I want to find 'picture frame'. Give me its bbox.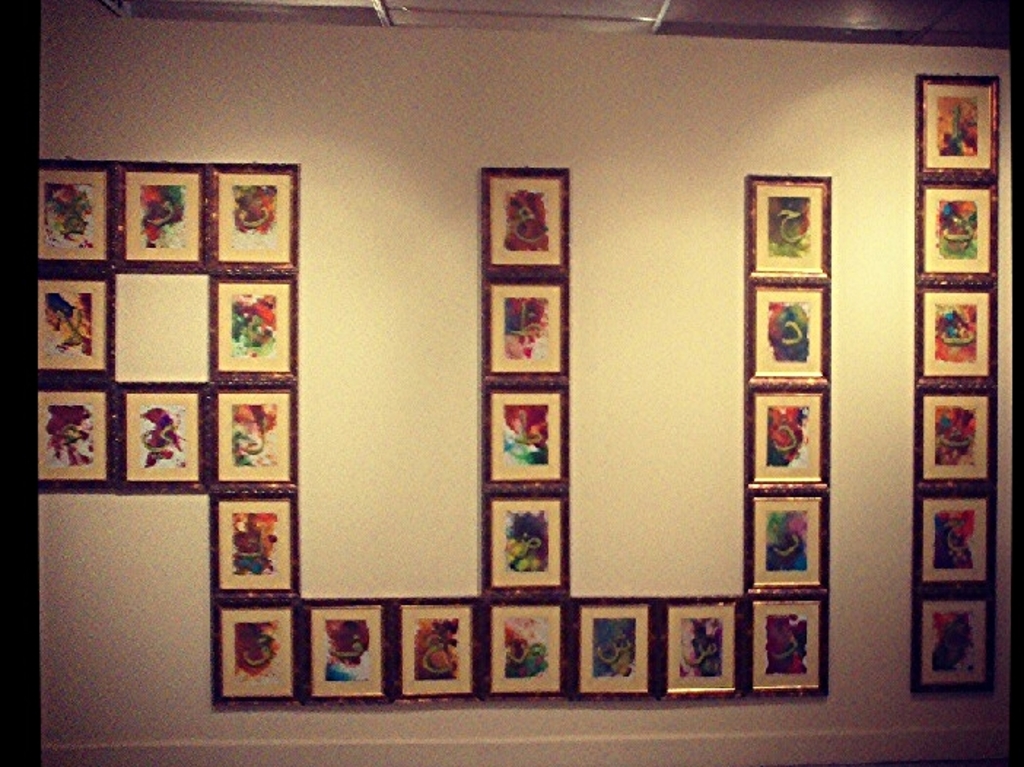
[left=916, top=283, right=999, bottom=388].
